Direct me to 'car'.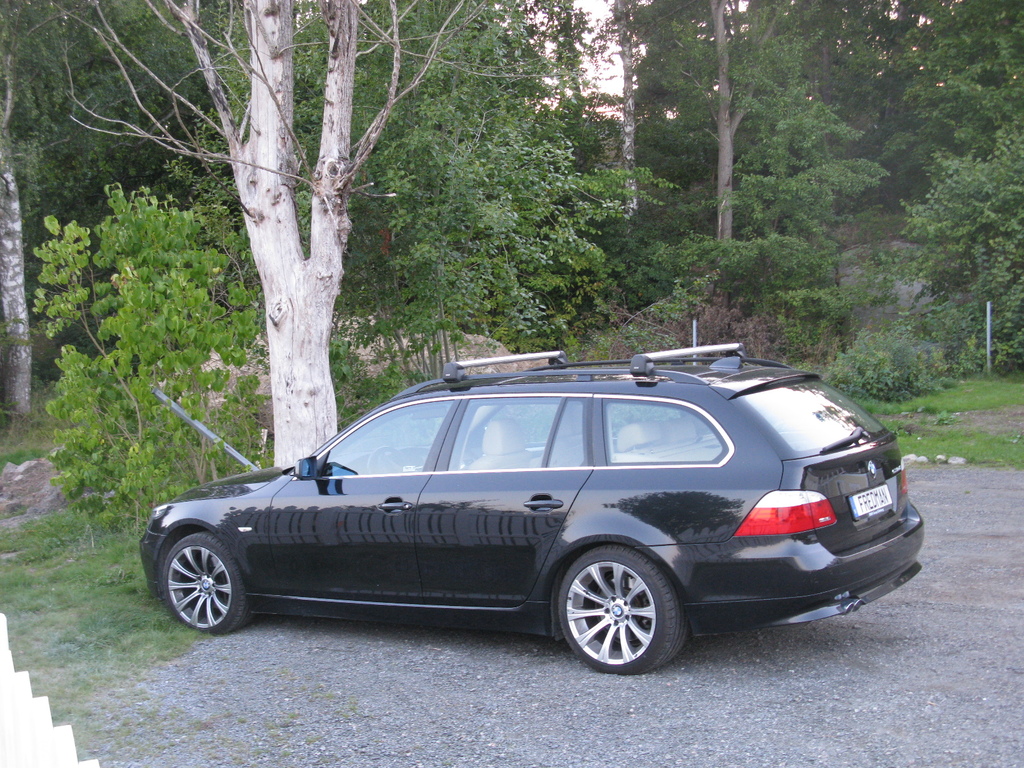
Direction: (137,333,927,675).
